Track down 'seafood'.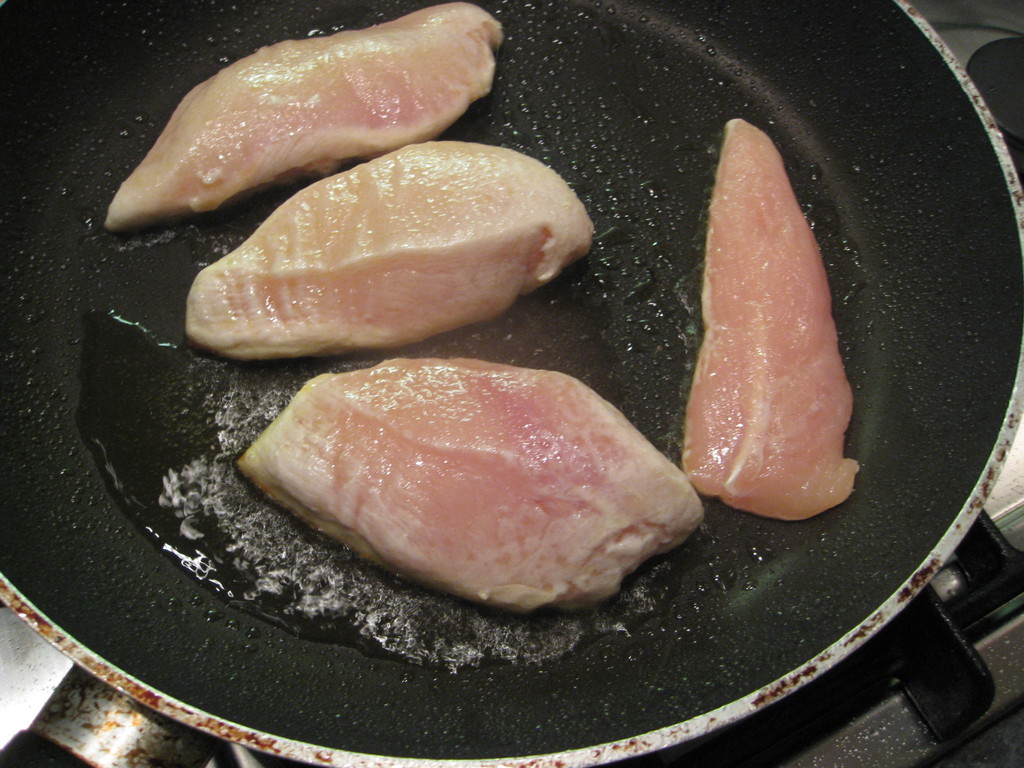
Tracked to (x1=678, y1=116, x2=861, y2=514).
